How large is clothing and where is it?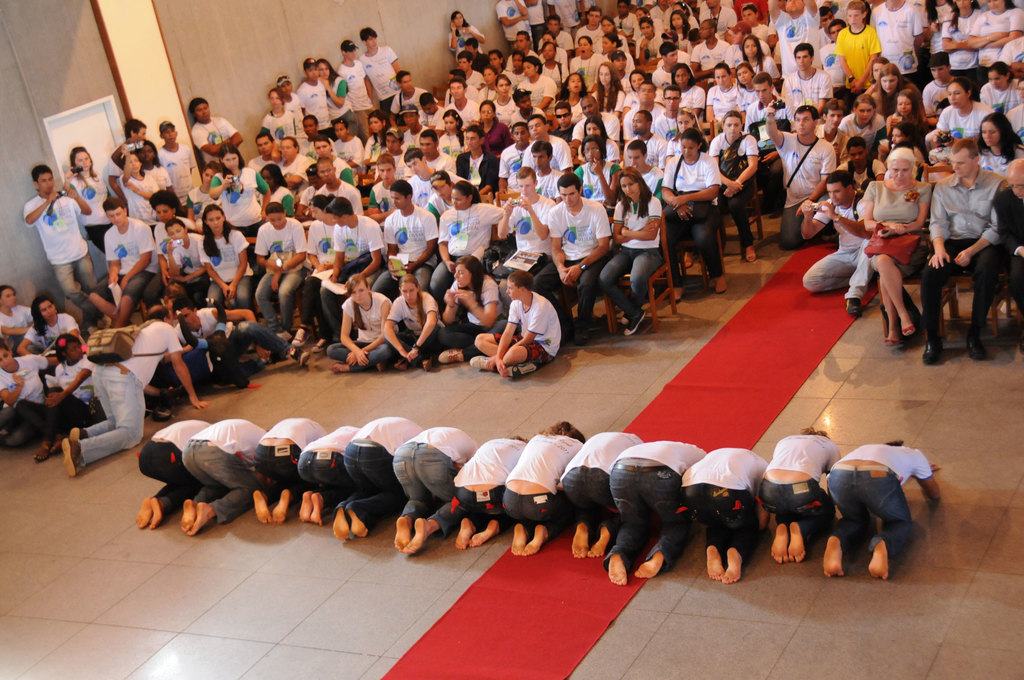
Bounding box: BBox(609, 443, 706, 573).
